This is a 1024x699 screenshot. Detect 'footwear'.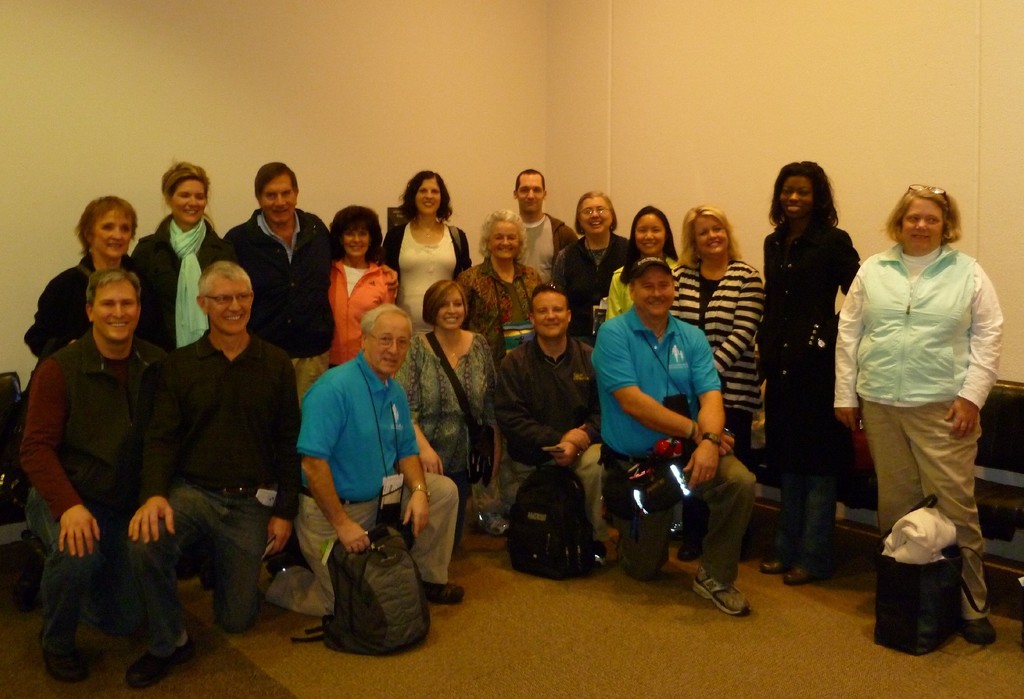
l=776, t=562, r=820, b=584.
